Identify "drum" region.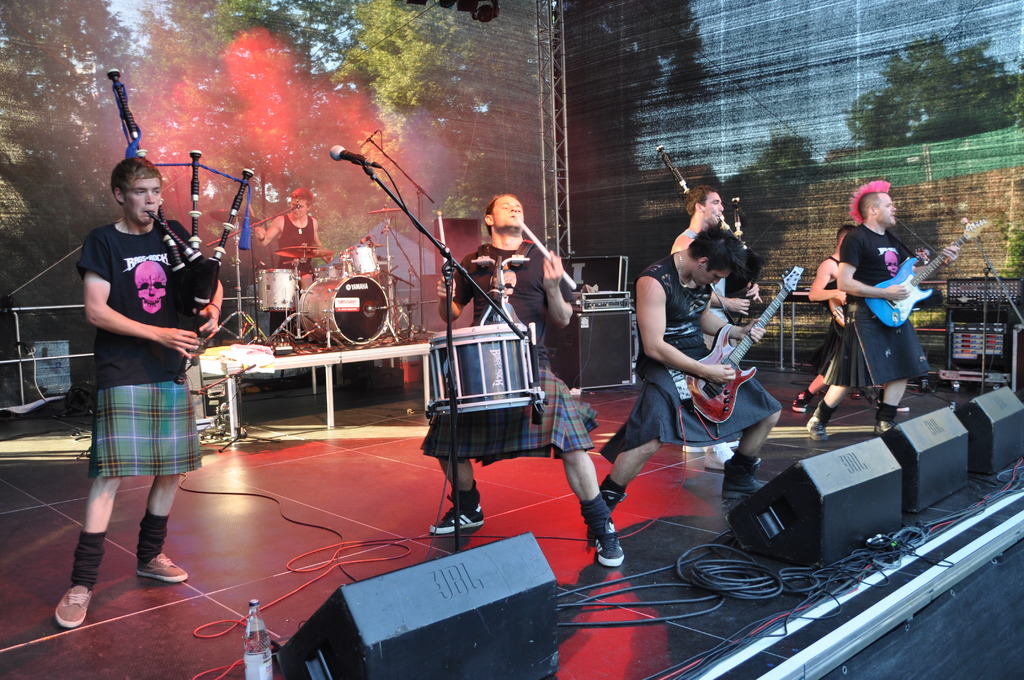
Region: (424,312,547,430).
